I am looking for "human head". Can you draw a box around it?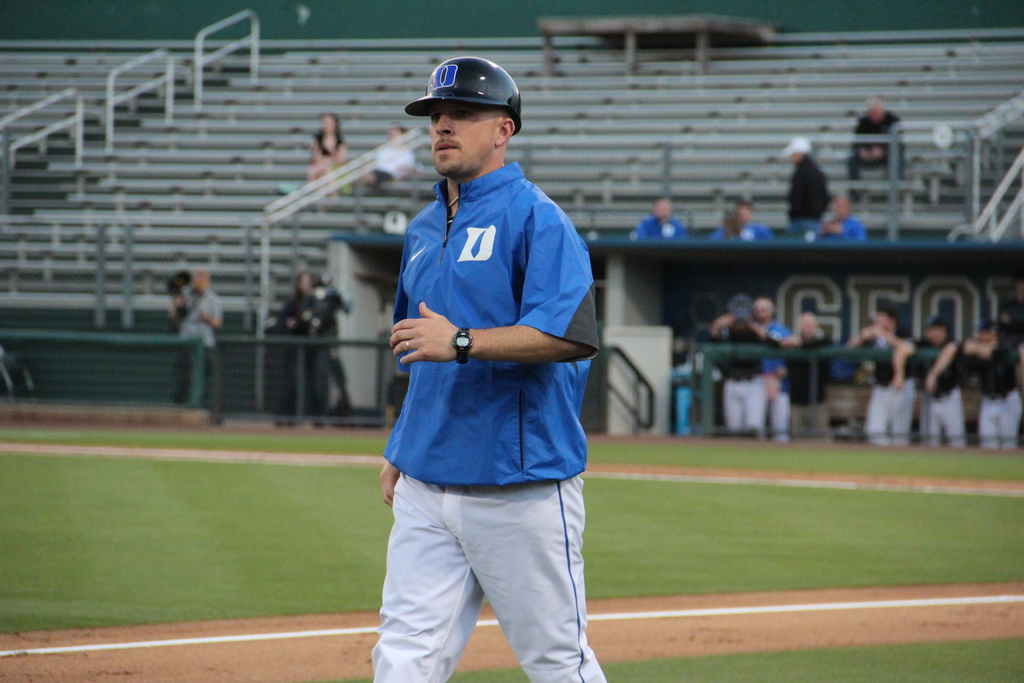
Sure, the bounding box is 750, 299, 774, 325.
